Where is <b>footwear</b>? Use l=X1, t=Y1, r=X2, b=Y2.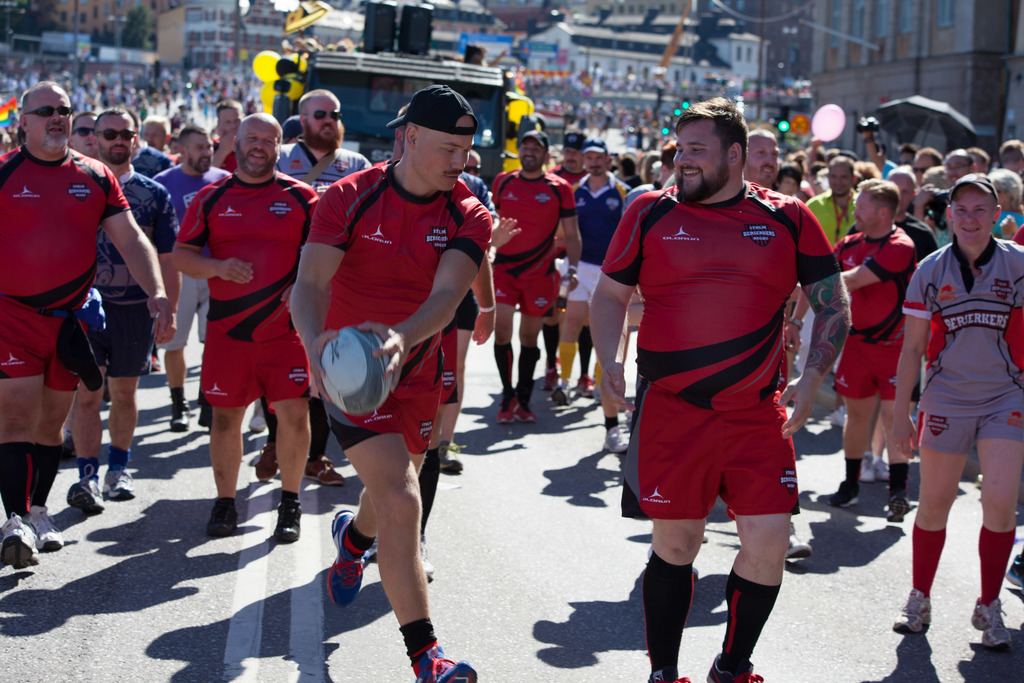
l=709, t=653, r=763, b=682.
